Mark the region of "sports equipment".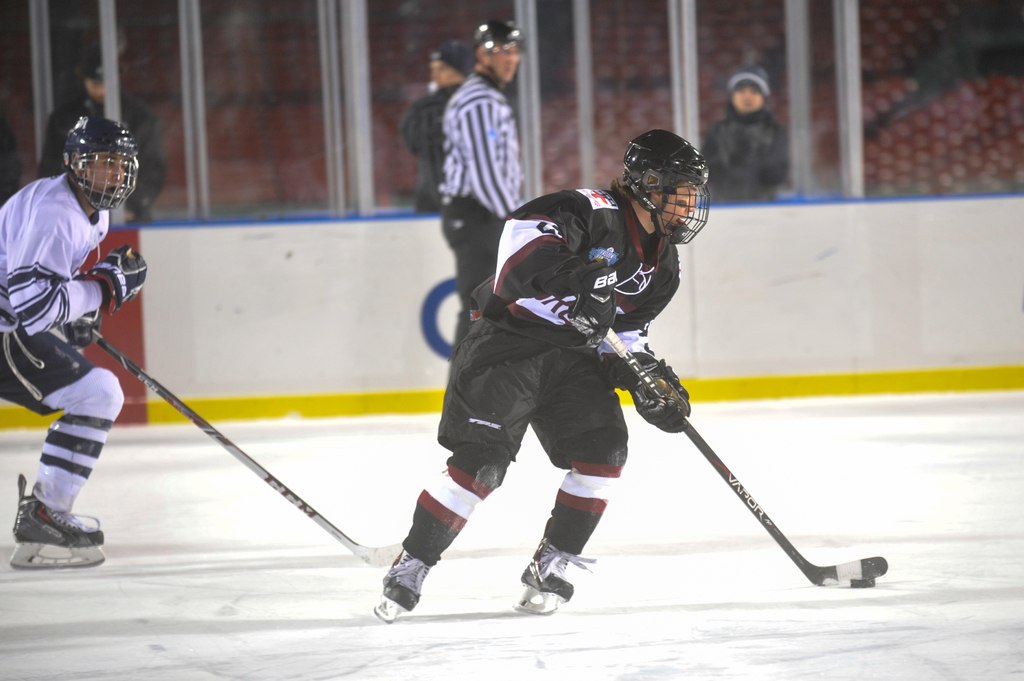
Region: <box>63,119,136,205</box>.
